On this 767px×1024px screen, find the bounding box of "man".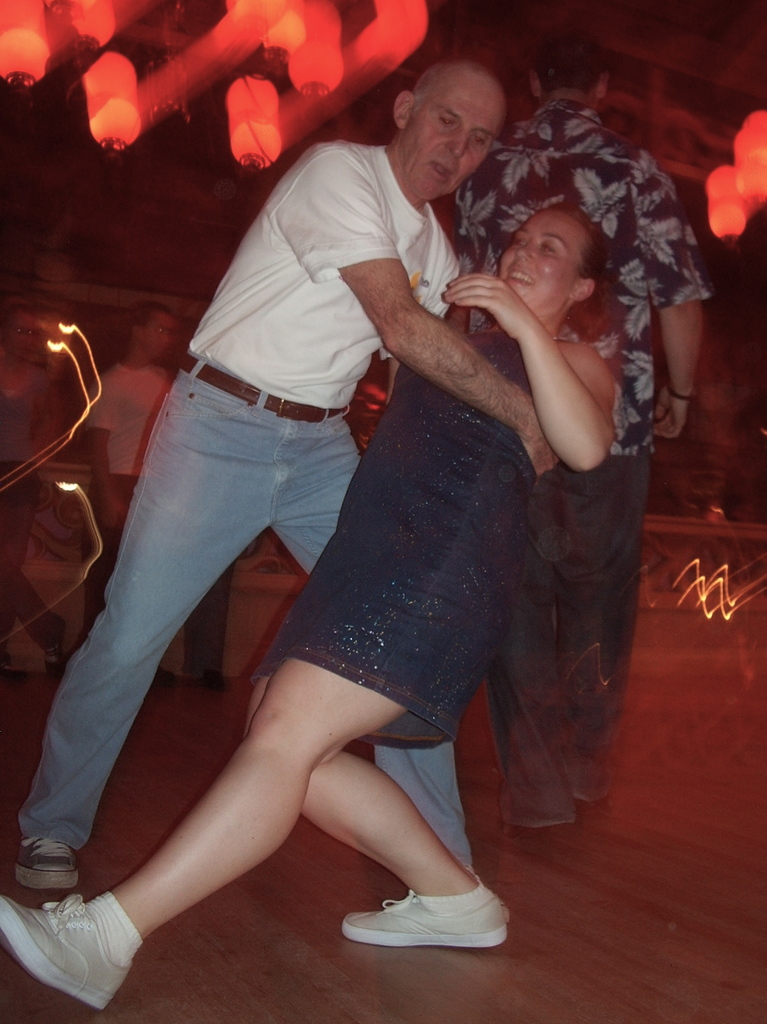
Bounding box: [86, 298, 184, 643].
